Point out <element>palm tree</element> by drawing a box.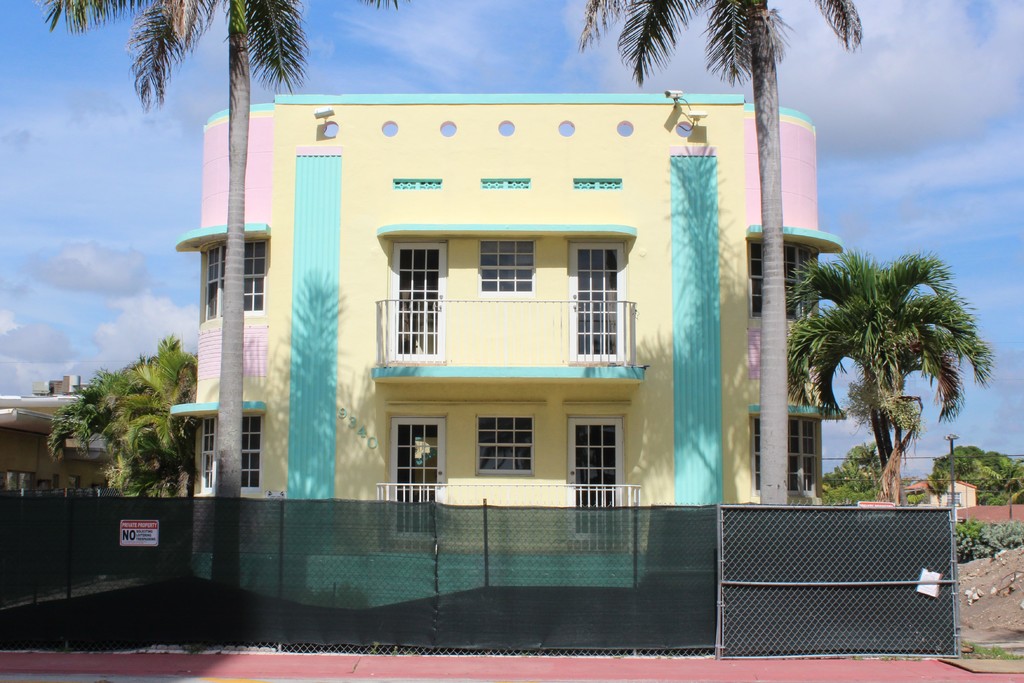
Rect(91, 344, 186, 493).
